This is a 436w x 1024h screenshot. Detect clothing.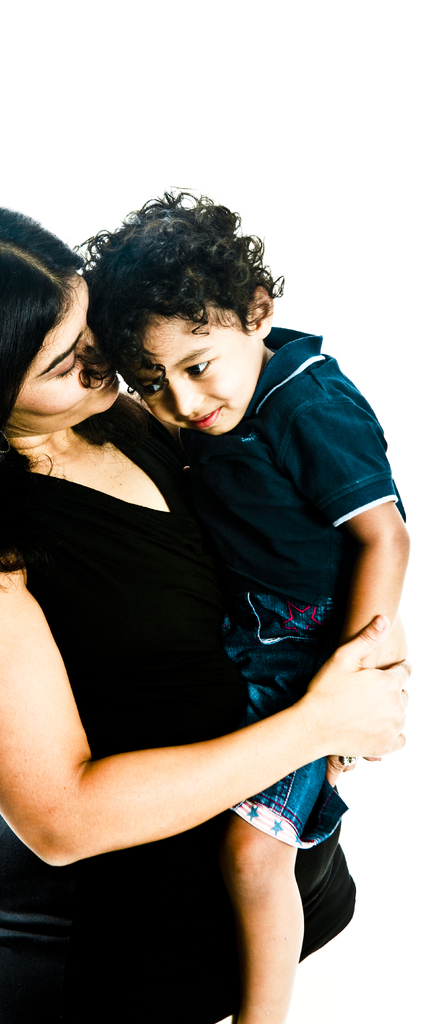
(x1=155, y1=325, x2=408, y2=856).
